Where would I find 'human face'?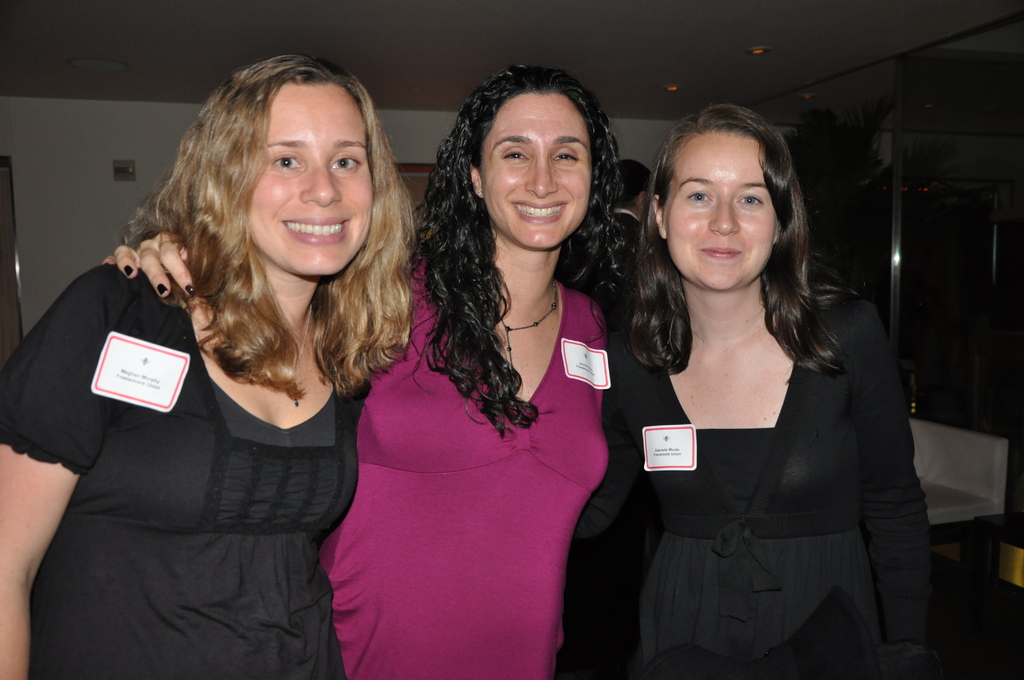
At crop(483, 97, 595, 252).
